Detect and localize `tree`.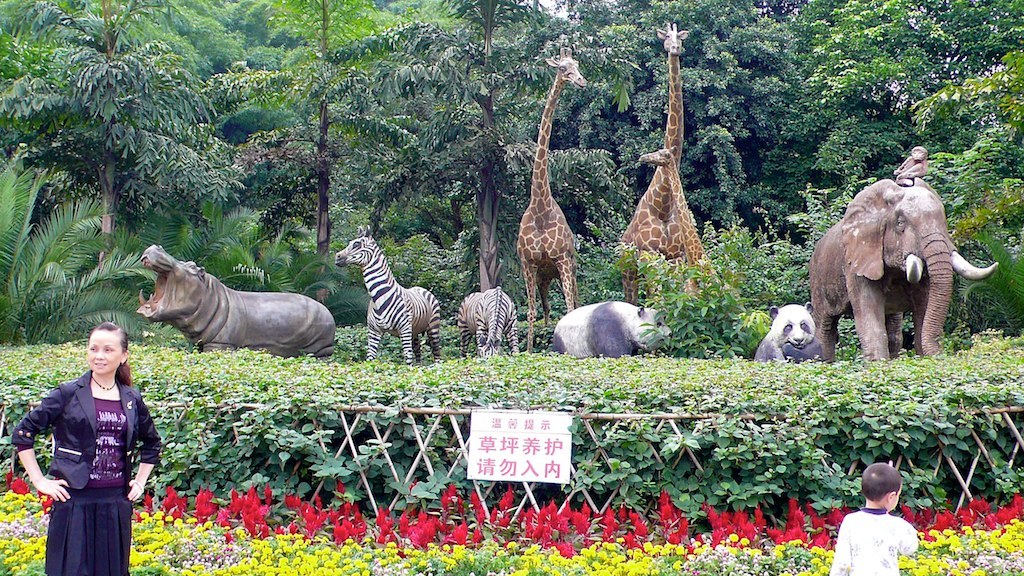
Localized at {"left": 2, "top": 0, "right": 263, "bottom": 286}.
